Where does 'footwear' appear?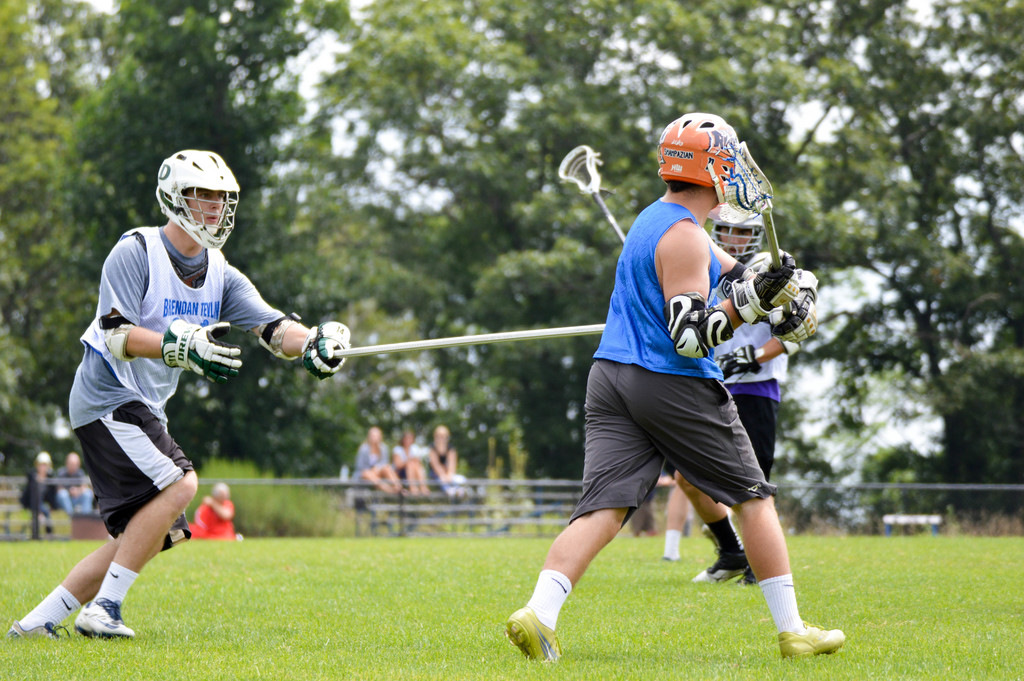
Appears at locate(732, 561, 760, 588).
